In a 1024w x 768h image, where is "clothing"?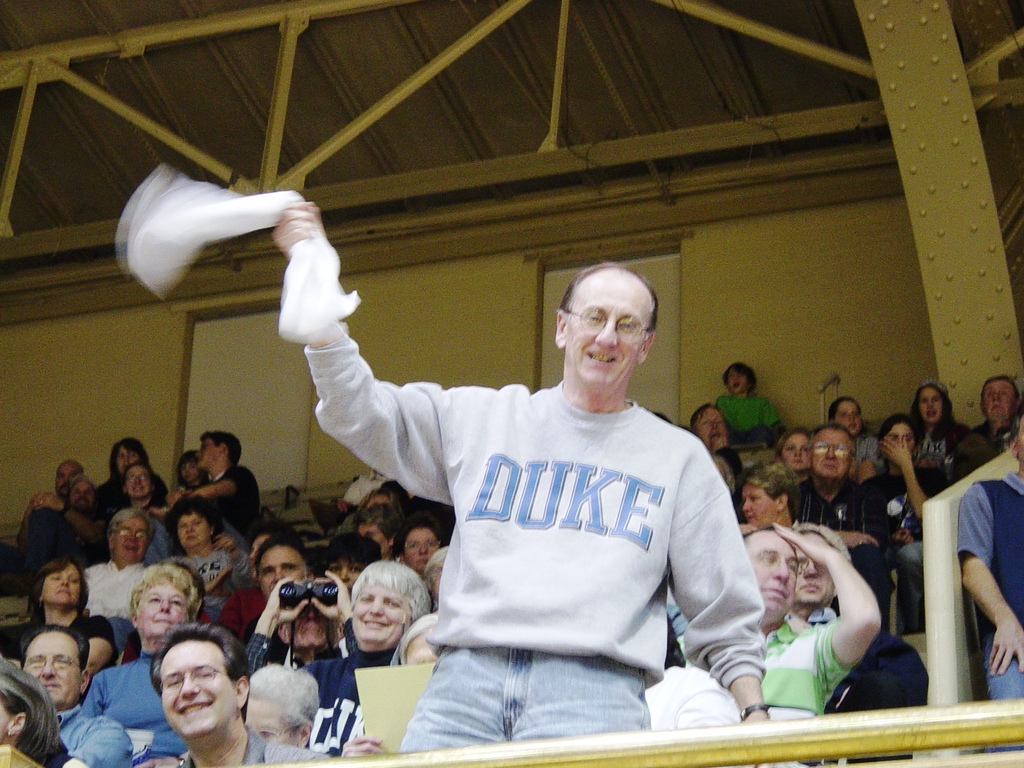
(640,662,735,728).
